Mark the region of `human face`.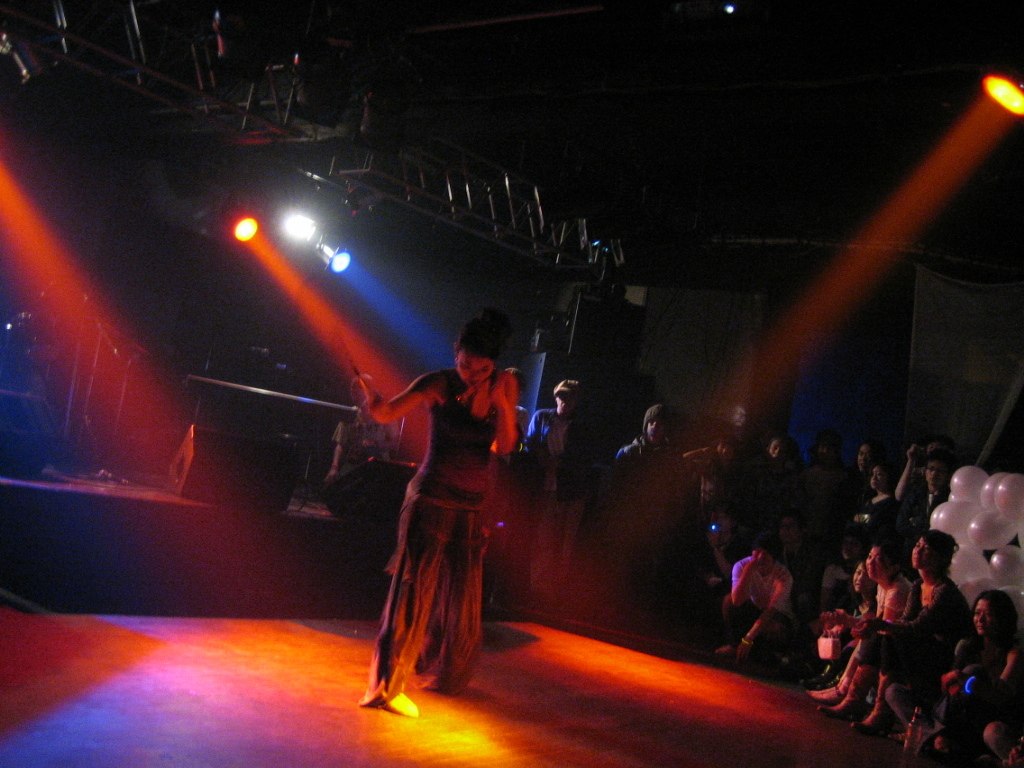
Region: [914,539,927,564].
